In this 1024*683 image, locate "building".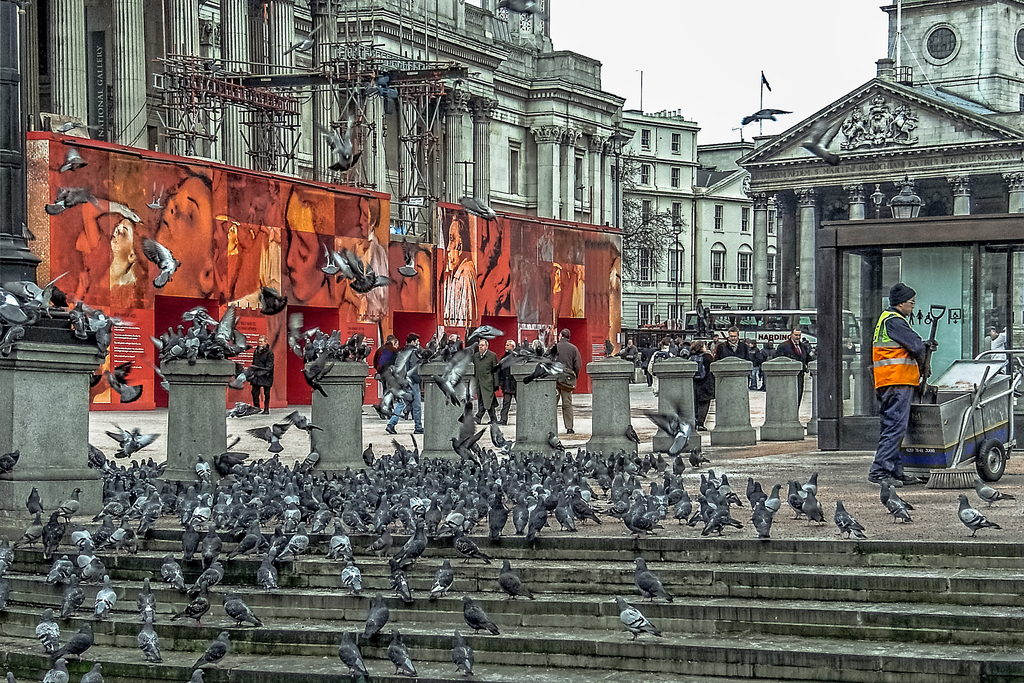
Bounding box: <bbox>733, 0, 1023, 423</bbox>.
